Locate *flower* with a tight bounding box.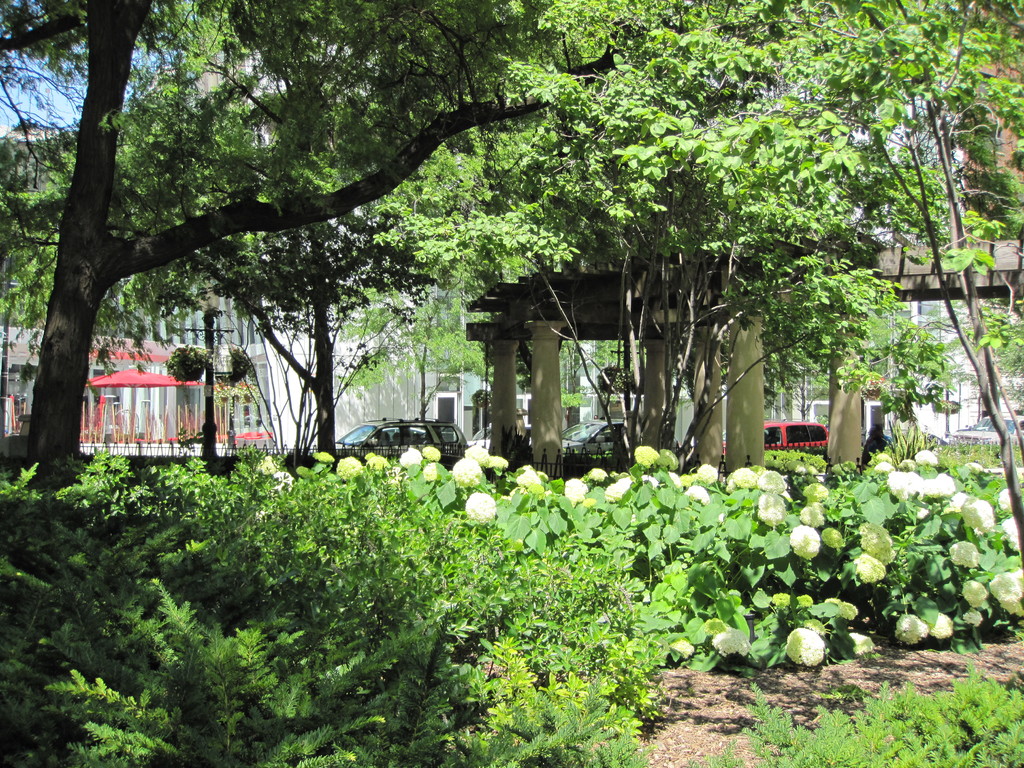
(857,557,890,584).
